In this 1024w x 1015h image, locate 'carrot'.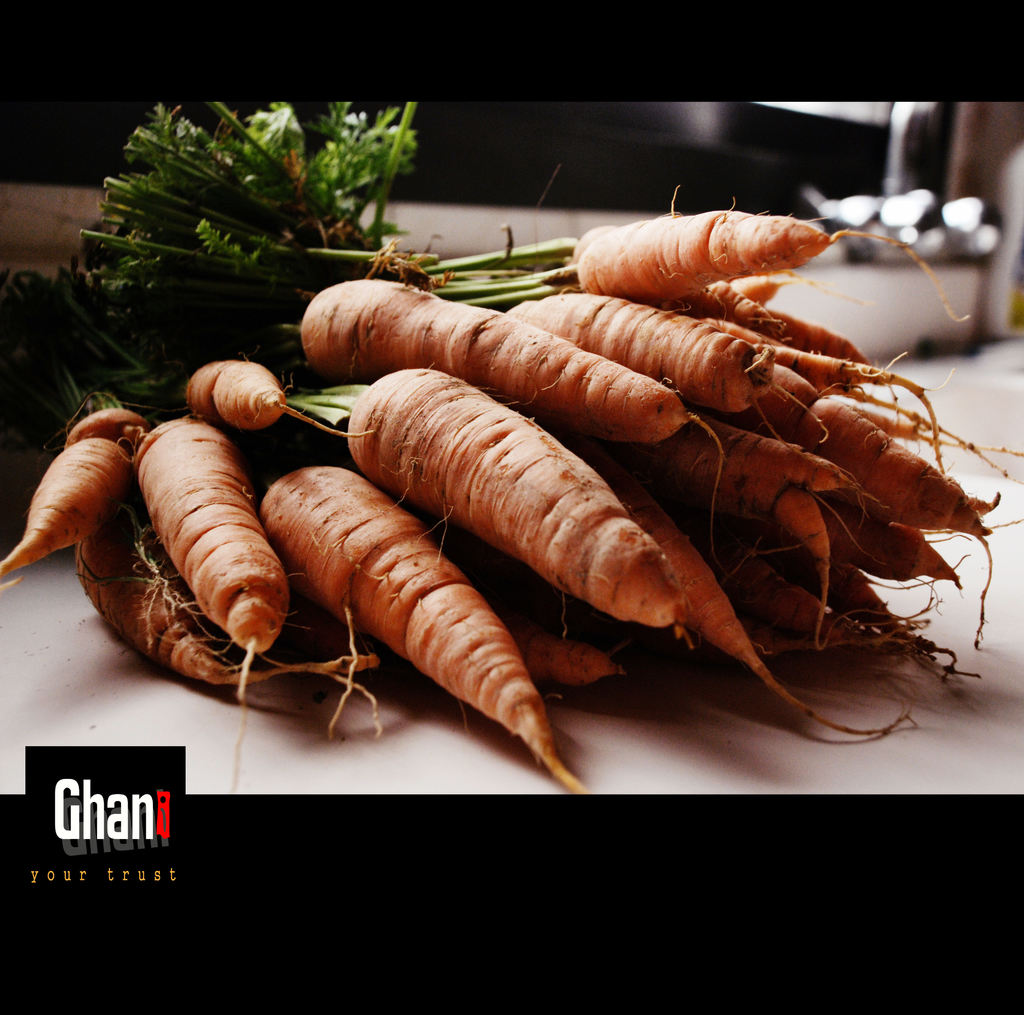
Bounding box: (left=132, top=405, right=292, bottom=815).
